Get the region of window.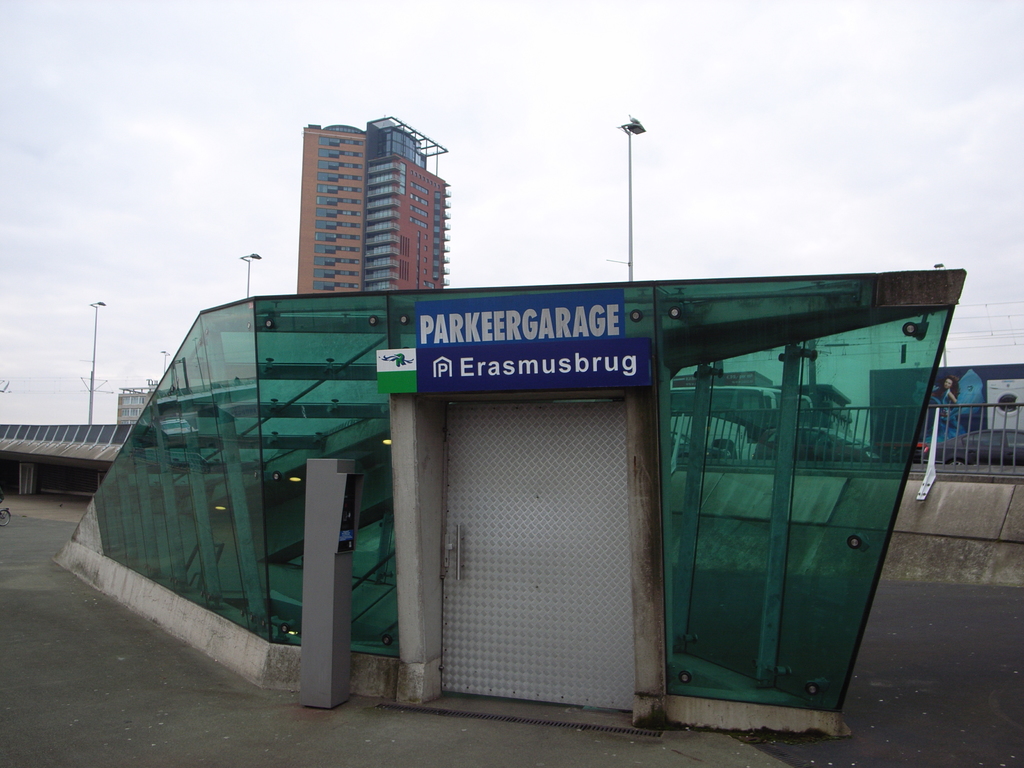
rect(132, 410, 138, 416).
